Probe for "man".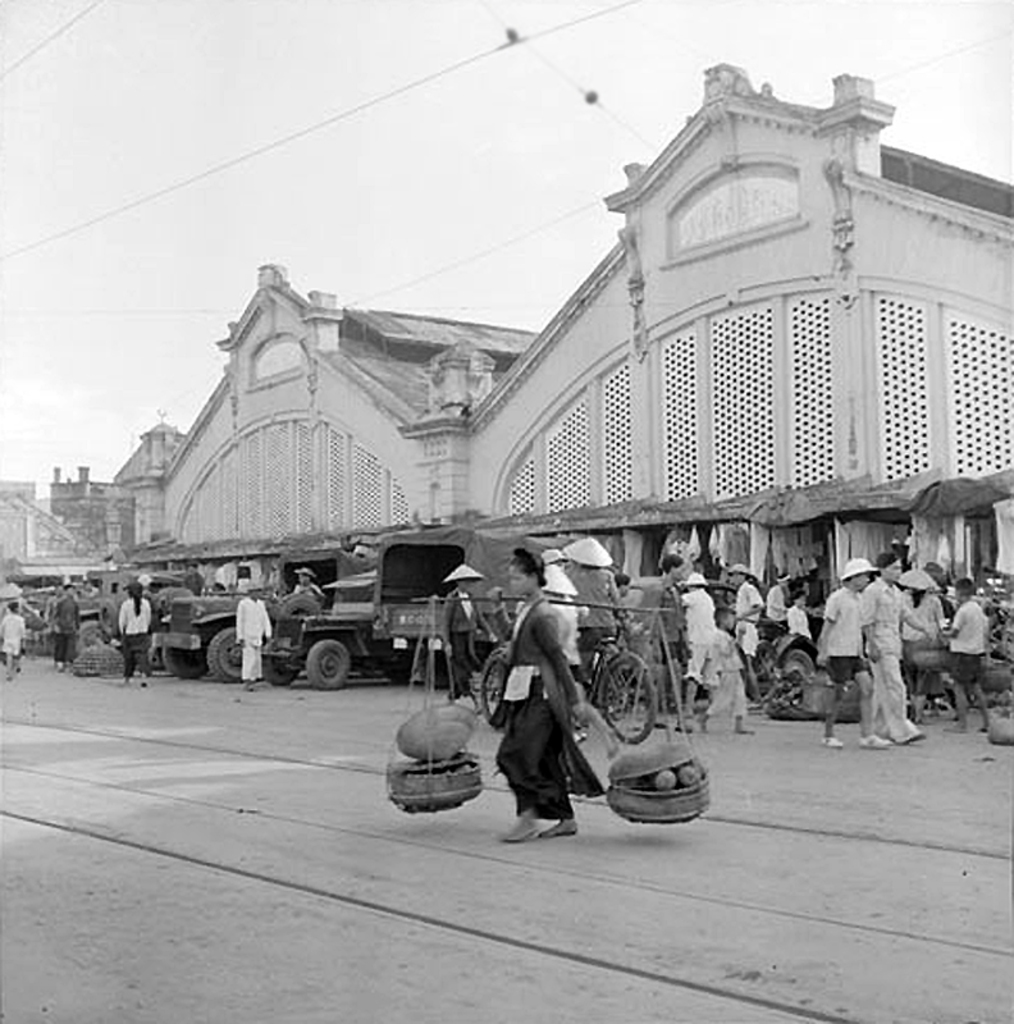
Probe result: (682,573,727,718).
